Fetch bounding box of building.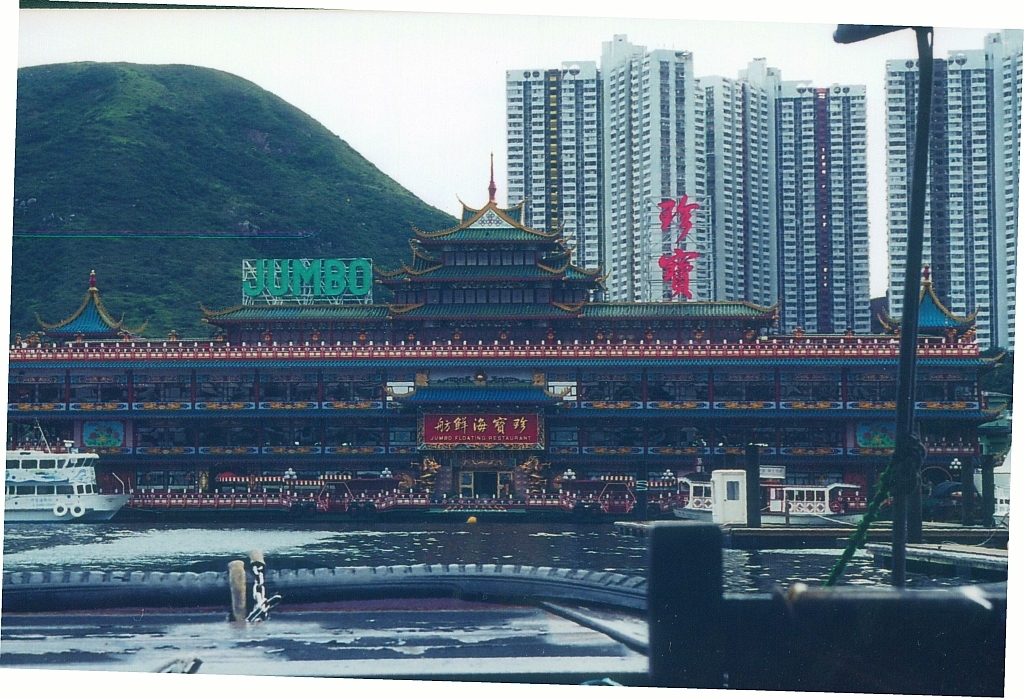
Bbox: select_region(9, 161, 1008, 513).
